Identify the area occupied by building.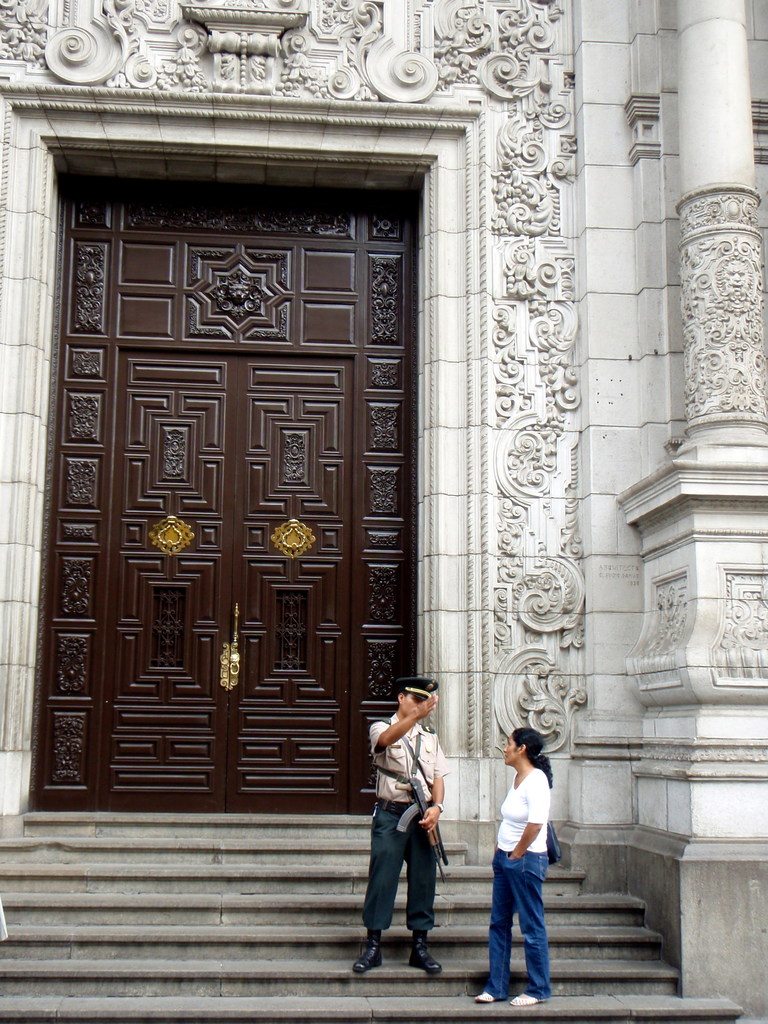
Area: pyautogui.locateOnScreen(0, 0, 767, 1016).
